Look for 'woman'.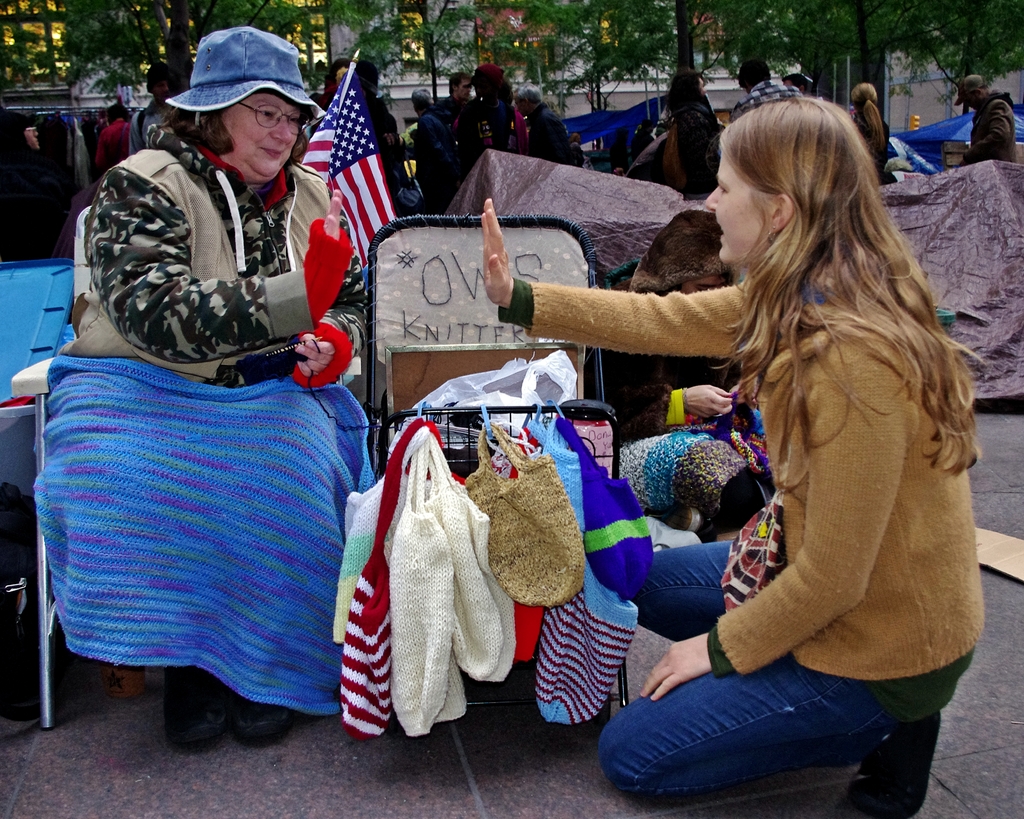
Found: (849,83,897,184).
